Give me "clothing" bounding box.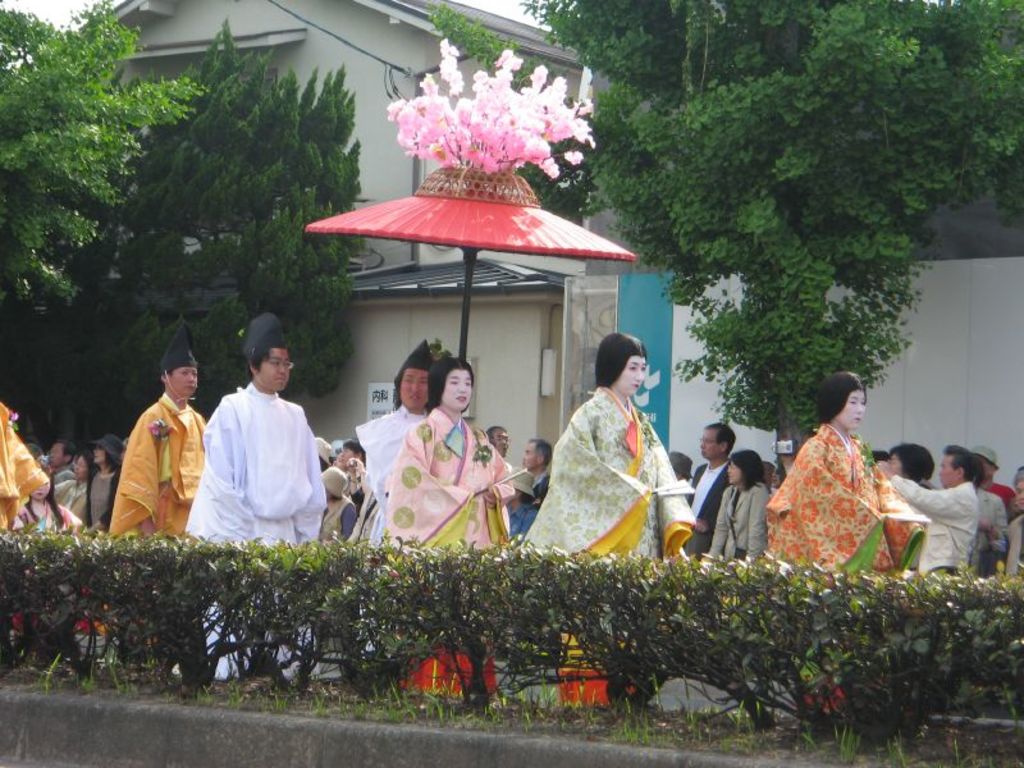
bbox=[178, 381, 332, 684].
